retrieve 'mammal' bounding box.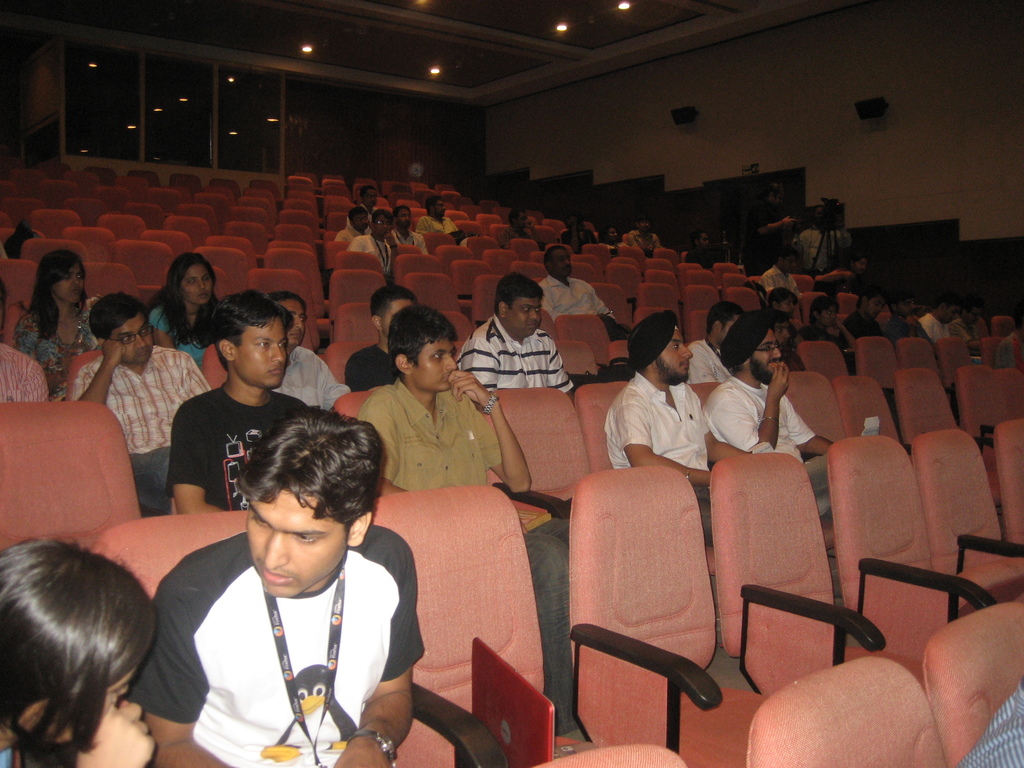
Bounding box: (504, 208, 536, 254).
